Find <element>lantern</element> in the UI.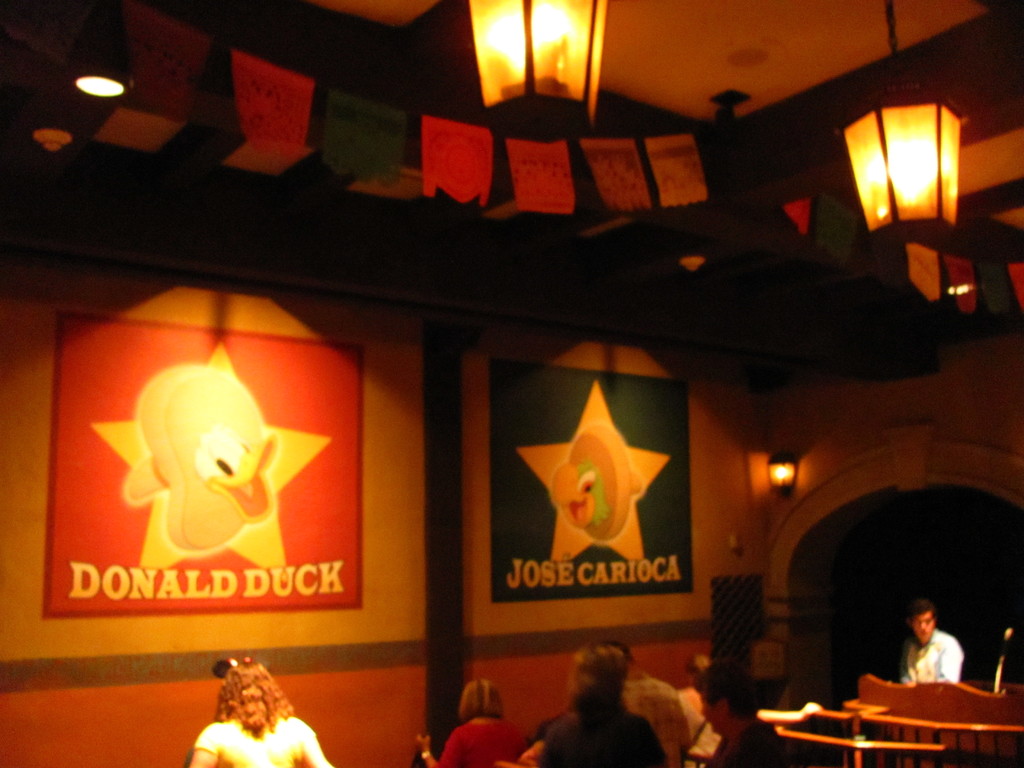
UI element at left=479, top=0, right=609, bottom=134.
